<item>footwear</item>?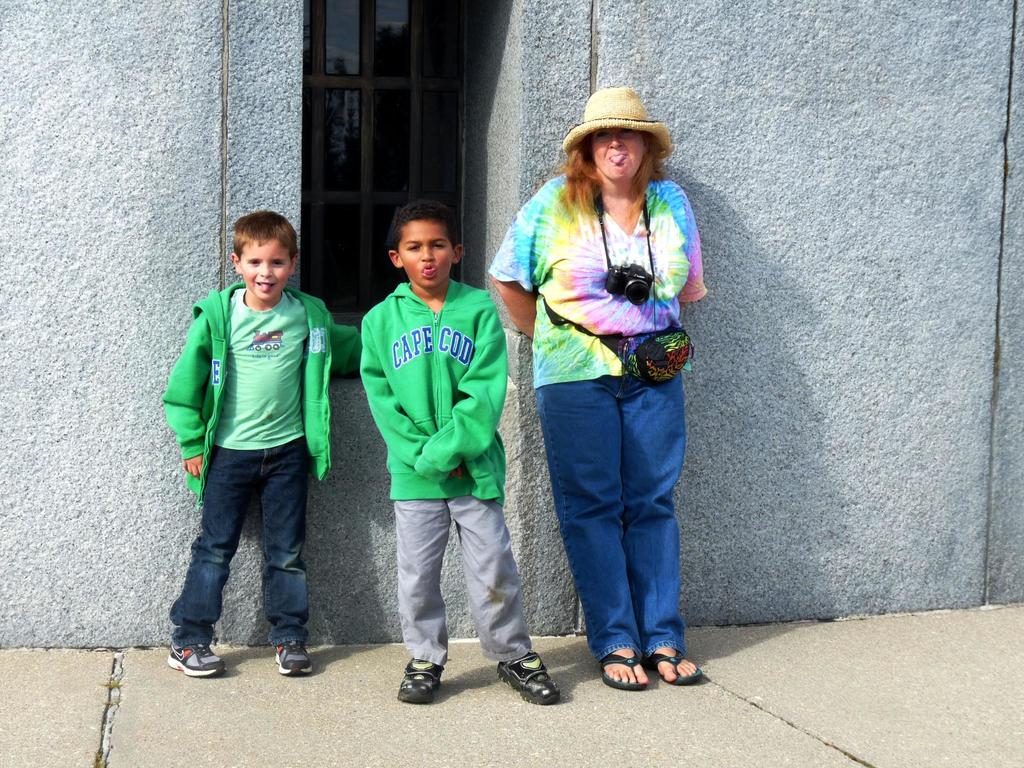
locate(273, 639, 316, 676)
